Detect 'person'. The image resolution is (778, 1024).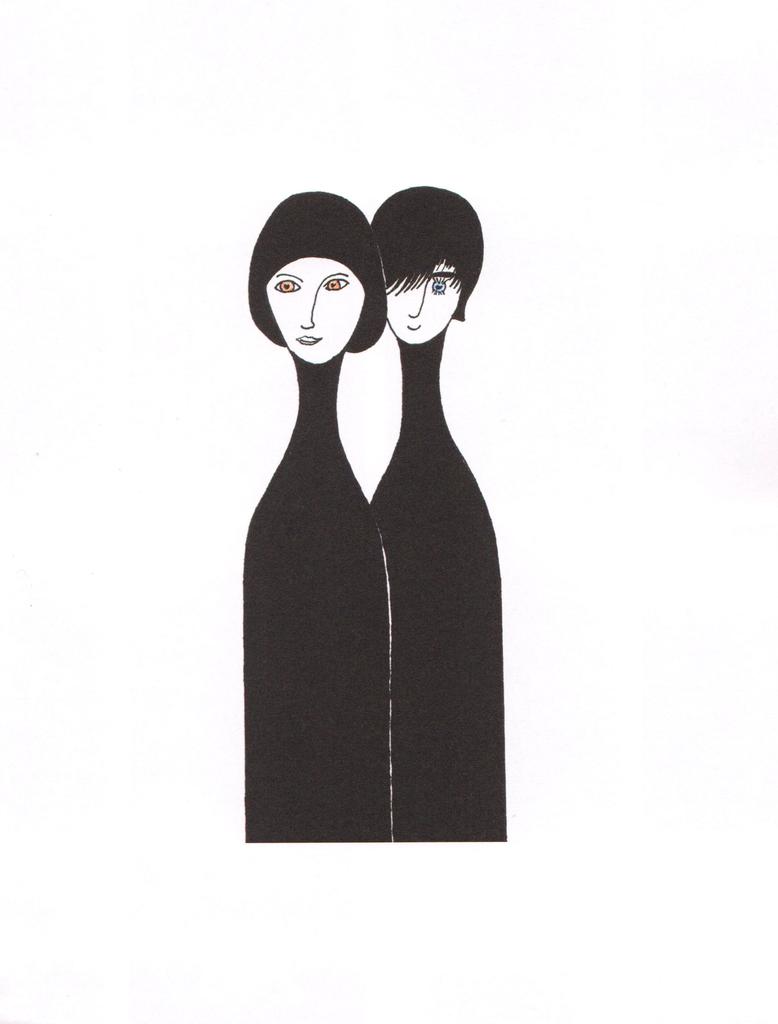
<box>227,189,428,818</box>.
